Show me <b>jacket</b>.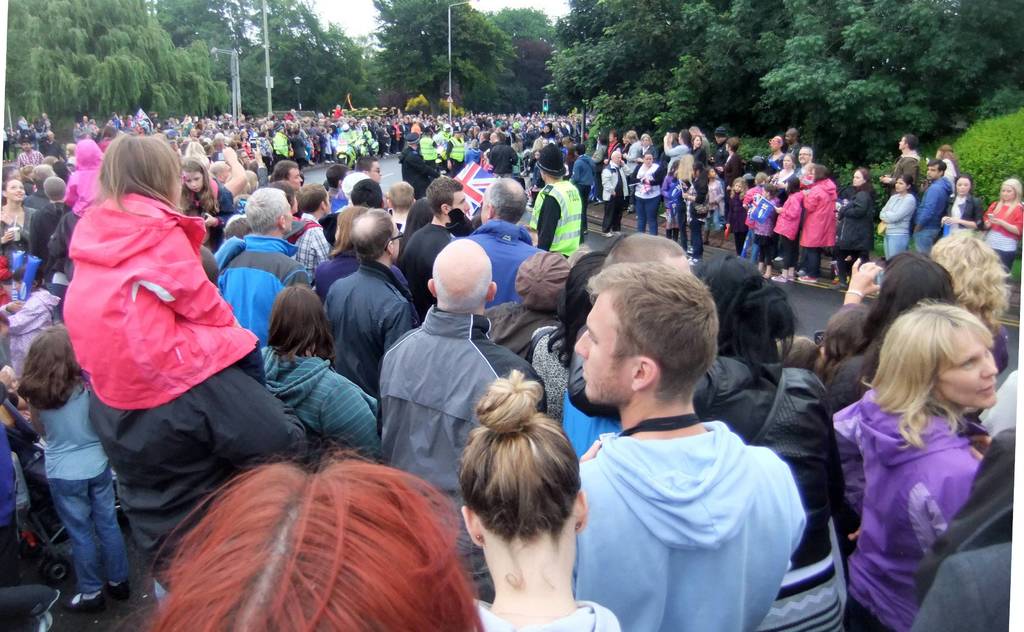
<b>jacket</b> is here: BBox(525, 171, 588, 254).
